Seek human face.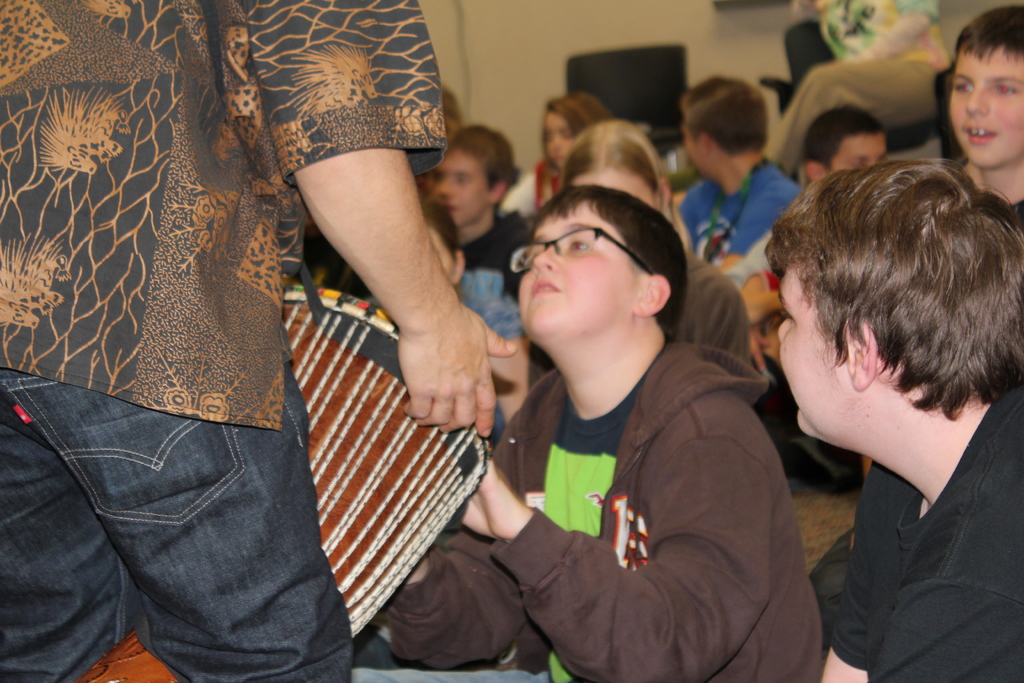
x1=831, y1=135, x2=886, y2=172.
